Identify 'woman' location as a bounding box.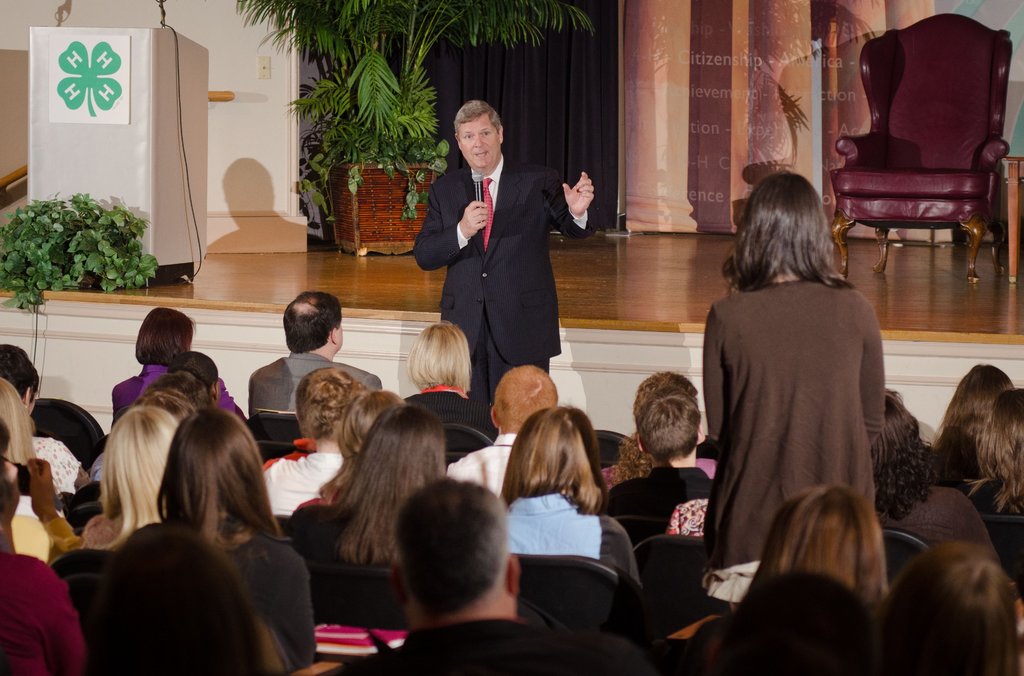
(139, 406, 323, 675).
